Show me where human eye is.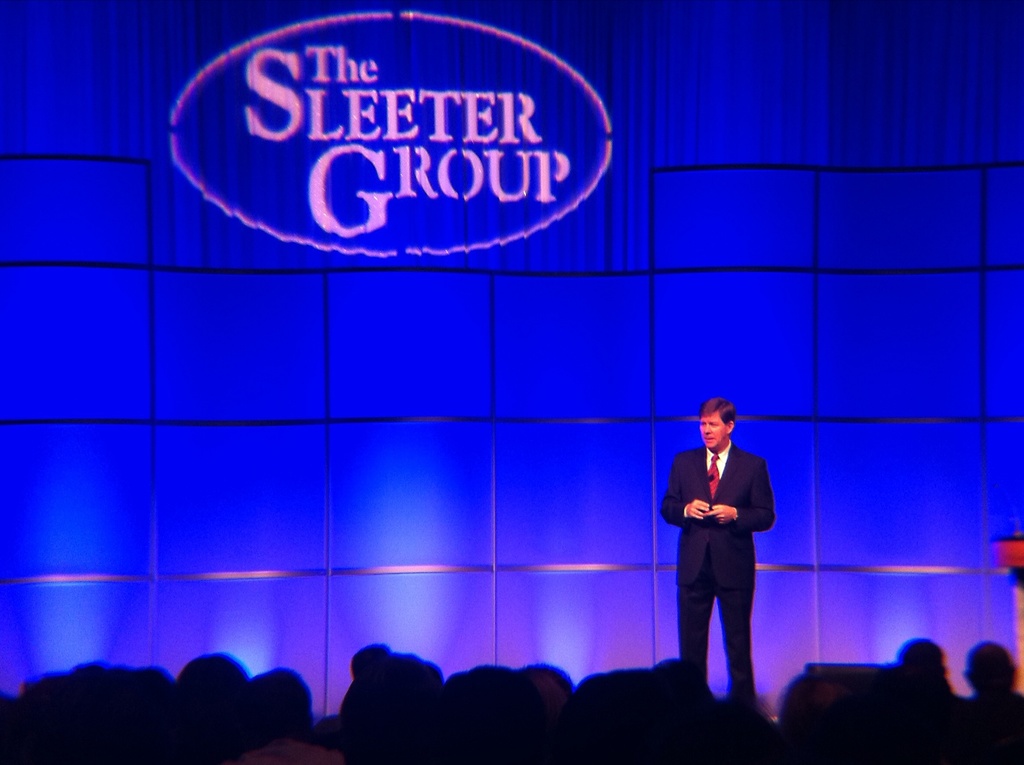
human eye is at 712,421,718,428.
